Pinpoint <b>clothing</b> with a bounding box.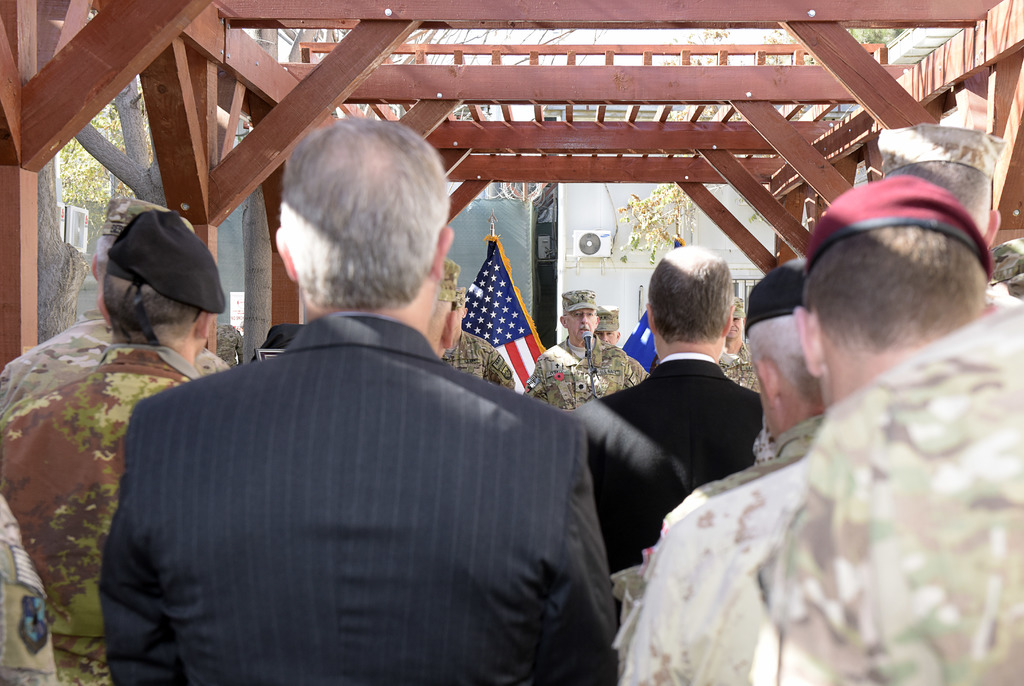
<region>659, 409, 826, 548</region>.
